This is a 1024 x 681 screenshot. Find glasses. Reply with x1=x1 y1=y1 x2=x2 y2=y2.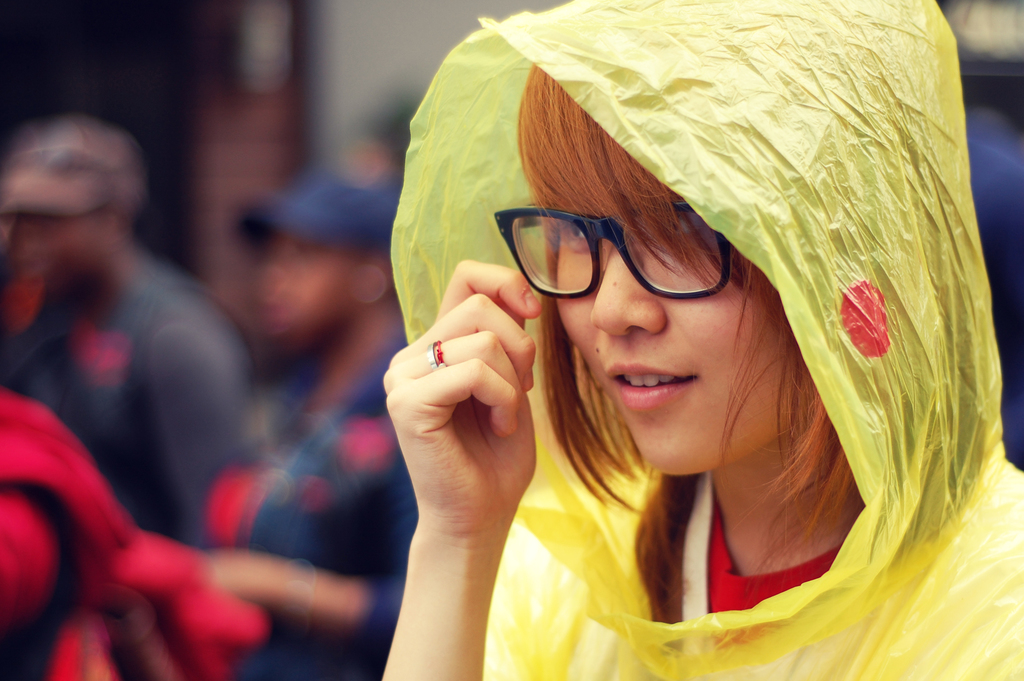
x1=493 y1=199 x2=768 y2=311.
